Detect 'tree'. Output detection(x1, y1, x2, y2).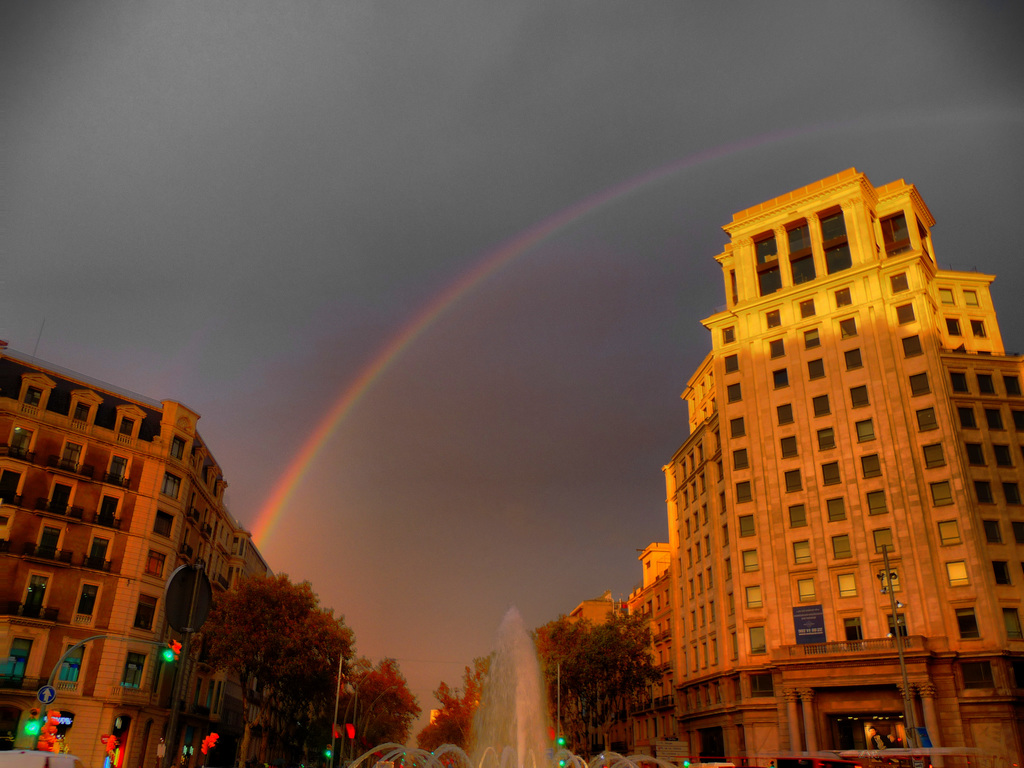
detection(197, 577, 368, 728).
